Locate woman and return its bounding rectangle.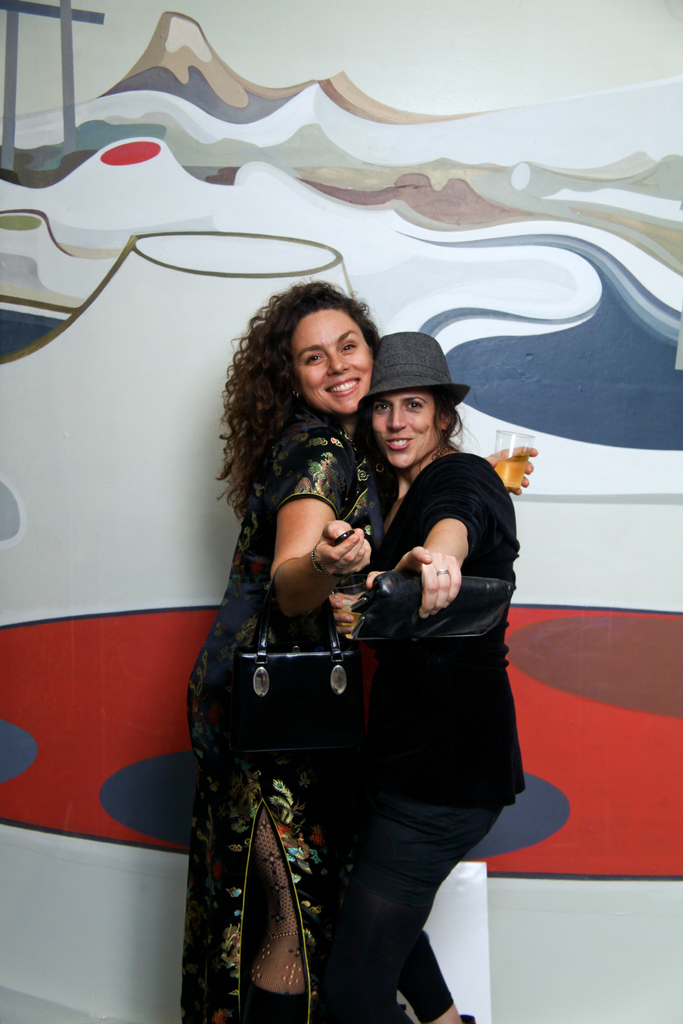
177/282/539/1023.
